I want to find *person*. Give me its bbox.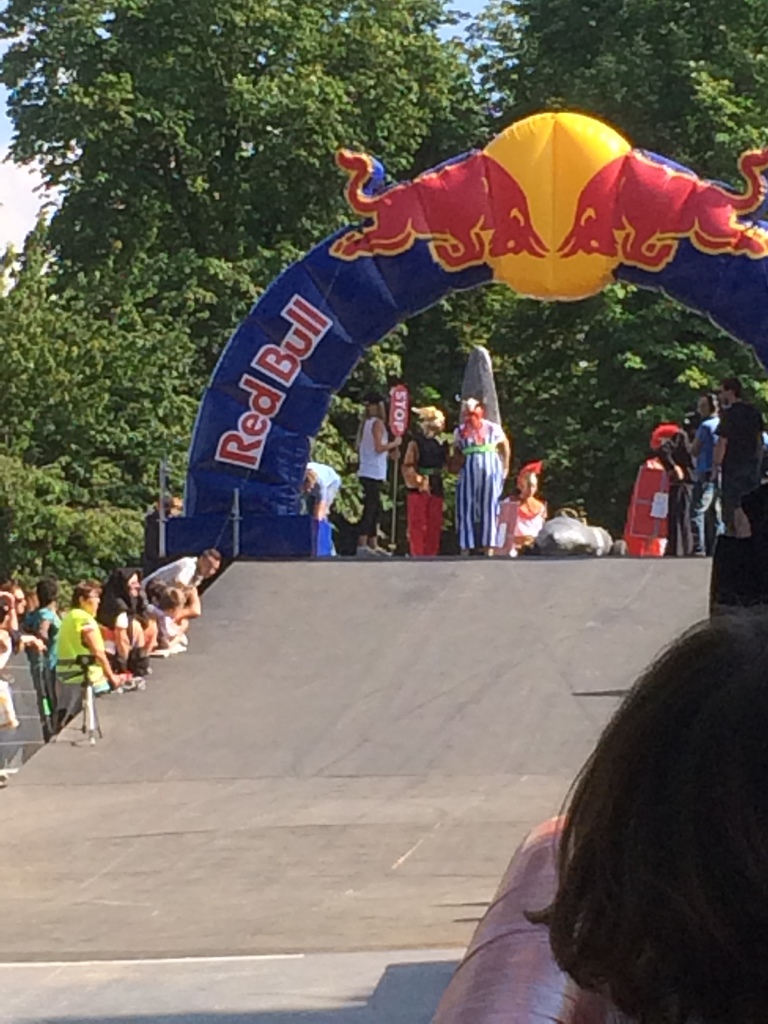
455,396,515,554.
